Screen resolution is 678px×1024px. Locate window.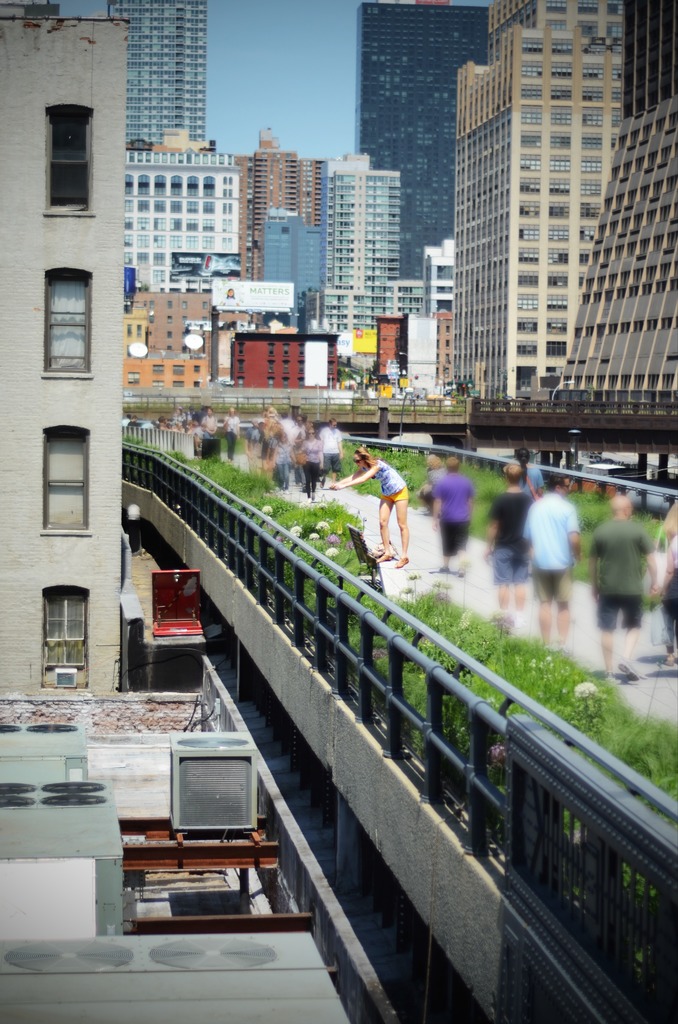
265, 374, 275, 388.
